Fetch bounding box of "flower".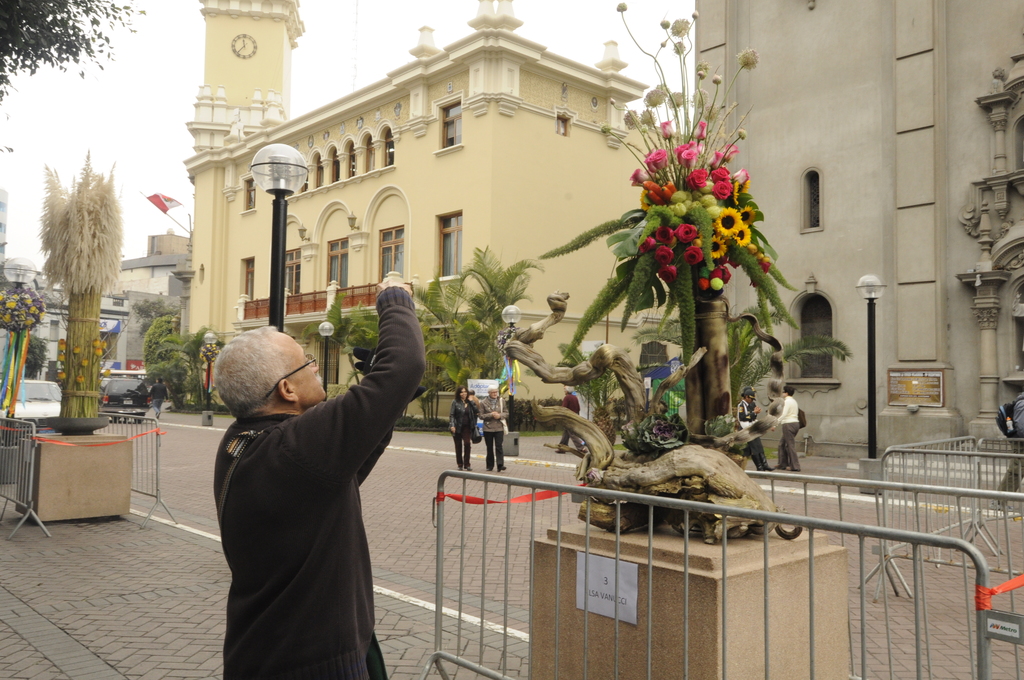
Bbox: region(685, 170, 706, 192).
